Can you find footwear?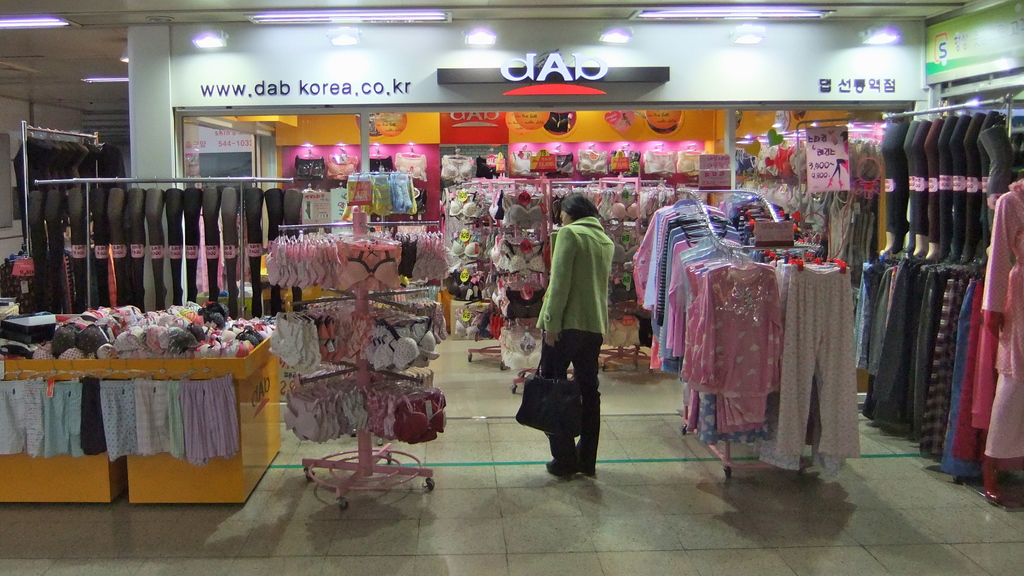
Yes, bounding box: l=577, t=450, r=591, b=479.
